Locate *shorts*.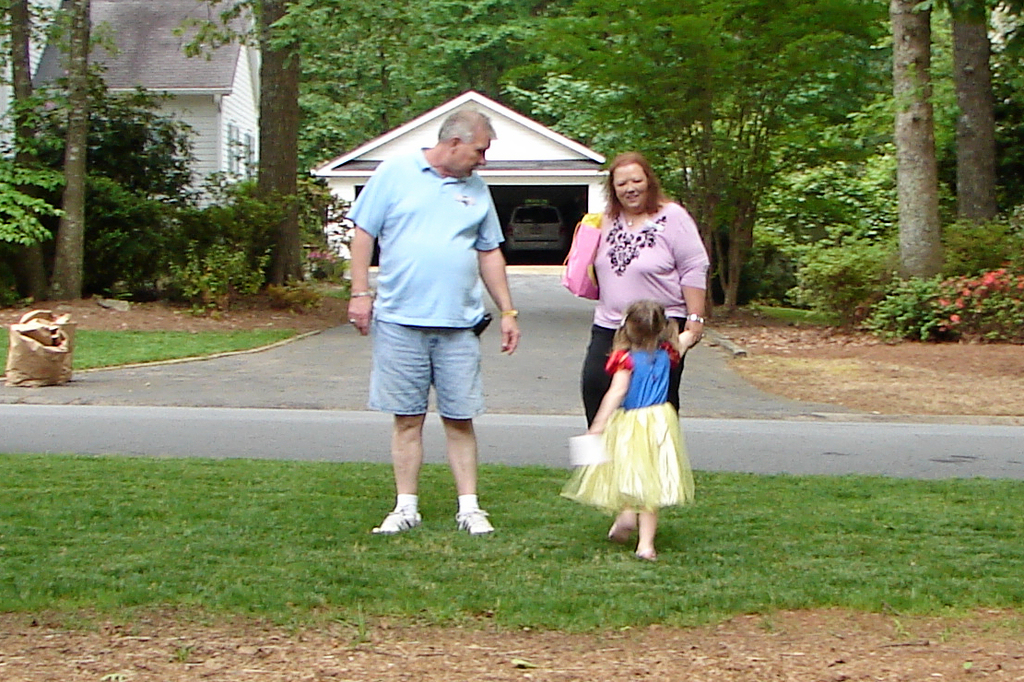
Bounding box: [365, 322, 485, 419].
